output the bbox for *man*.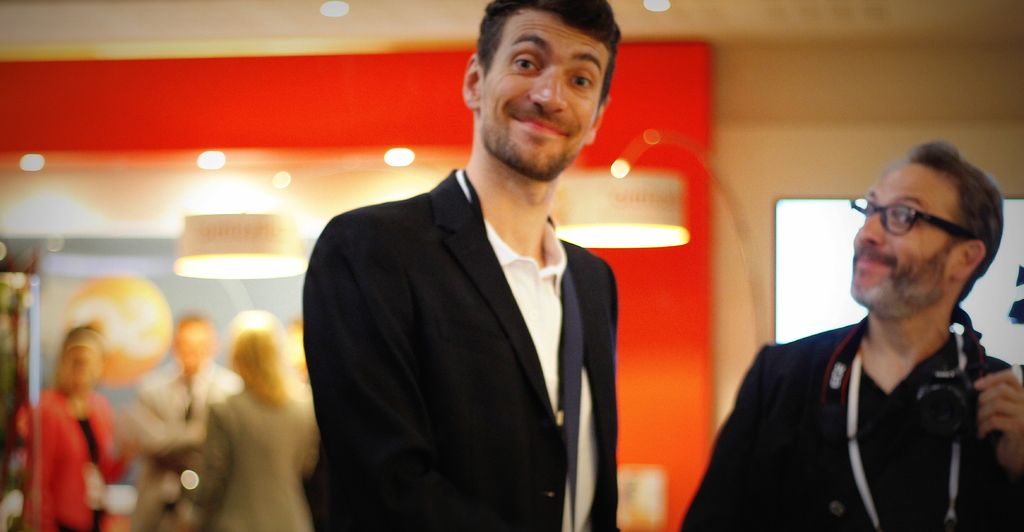
[299,0,619,531].
